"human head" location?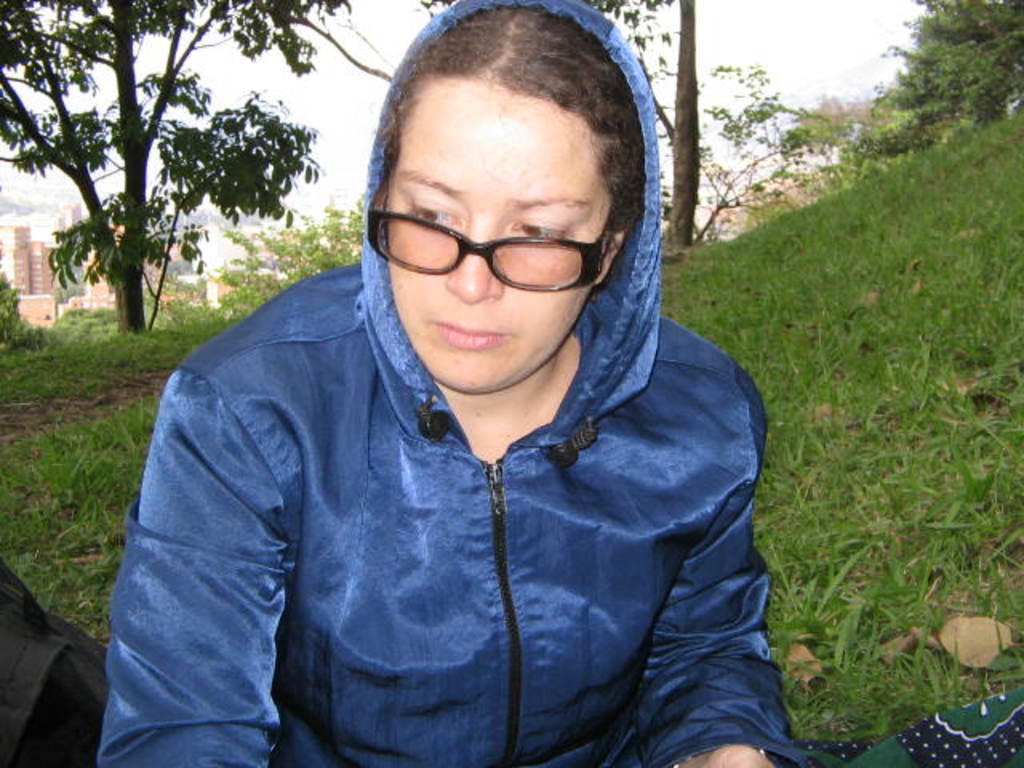
rect(358, 40, 650, 354)
